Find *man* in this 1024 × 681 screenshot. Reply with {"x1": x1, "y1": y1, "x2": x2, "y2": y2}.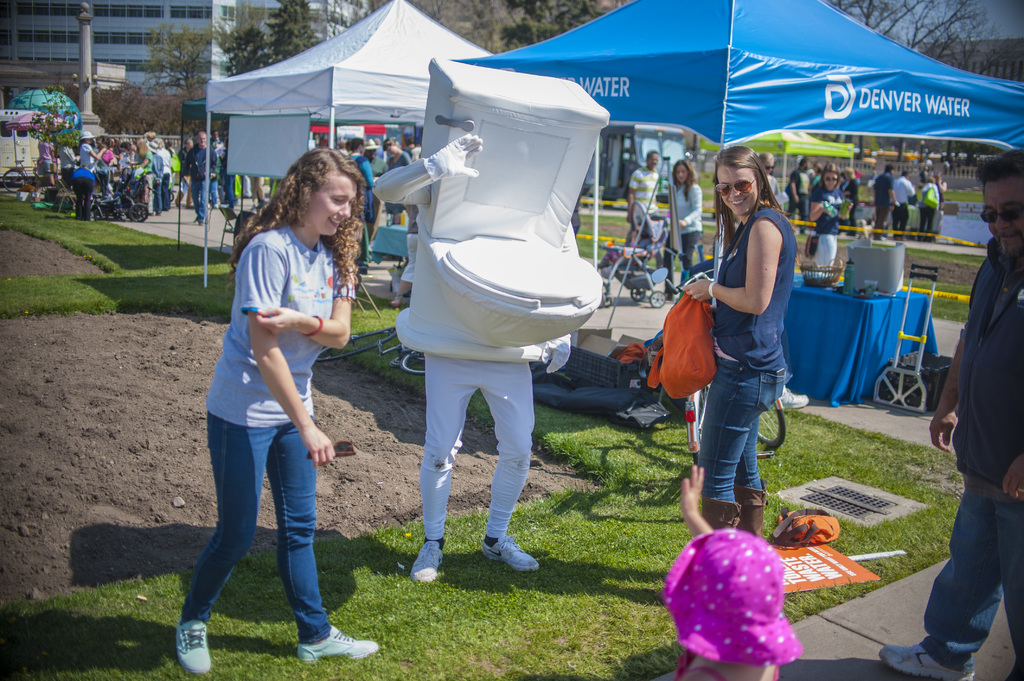
{"x1": 889, "y1": 164, "x2": 916, "y2": 236}.
